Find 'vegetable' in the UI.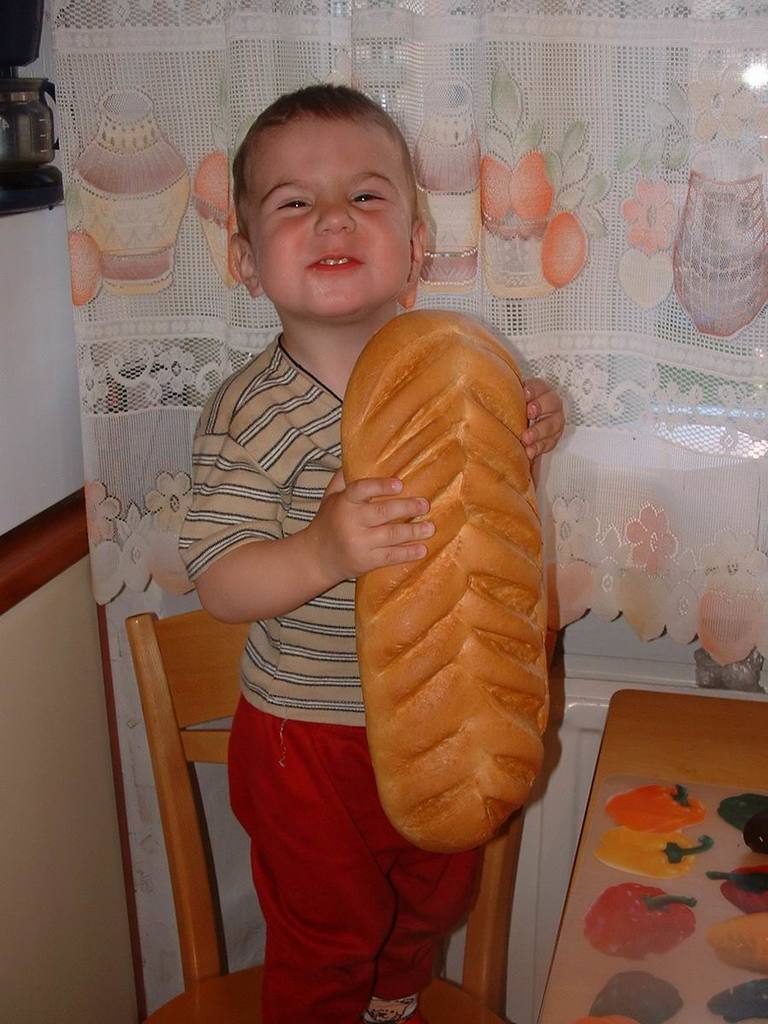
UI element at bbox(719, 794, 767, 833).
